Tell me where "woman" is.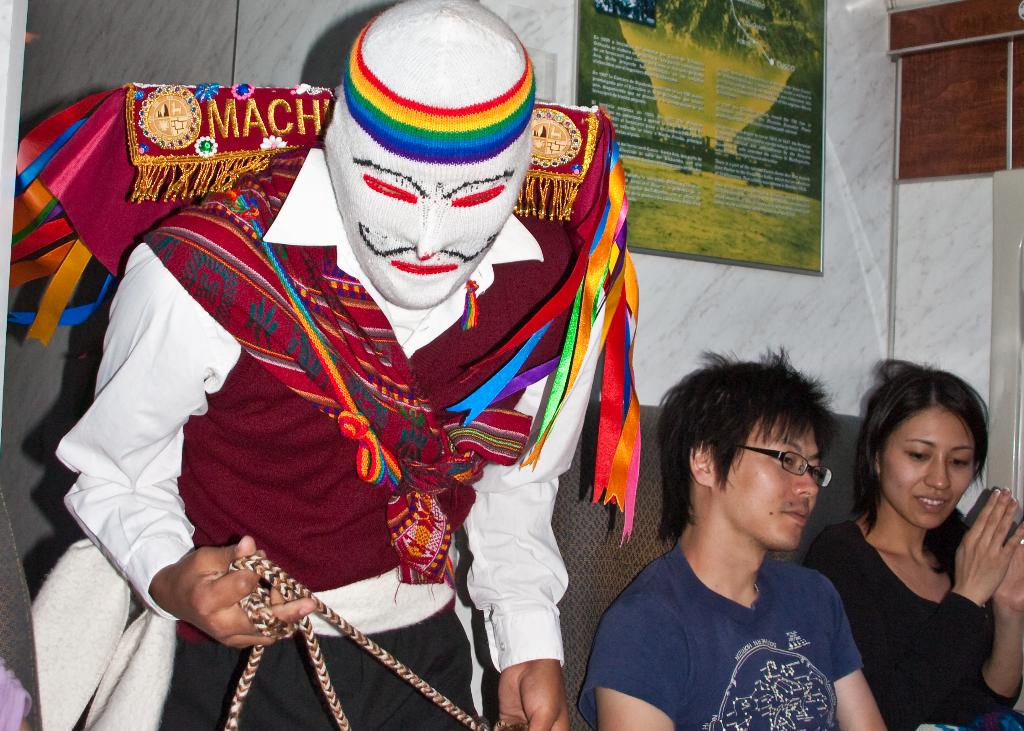
"woman" is at bbox=(819, 347, 1009, 728).
